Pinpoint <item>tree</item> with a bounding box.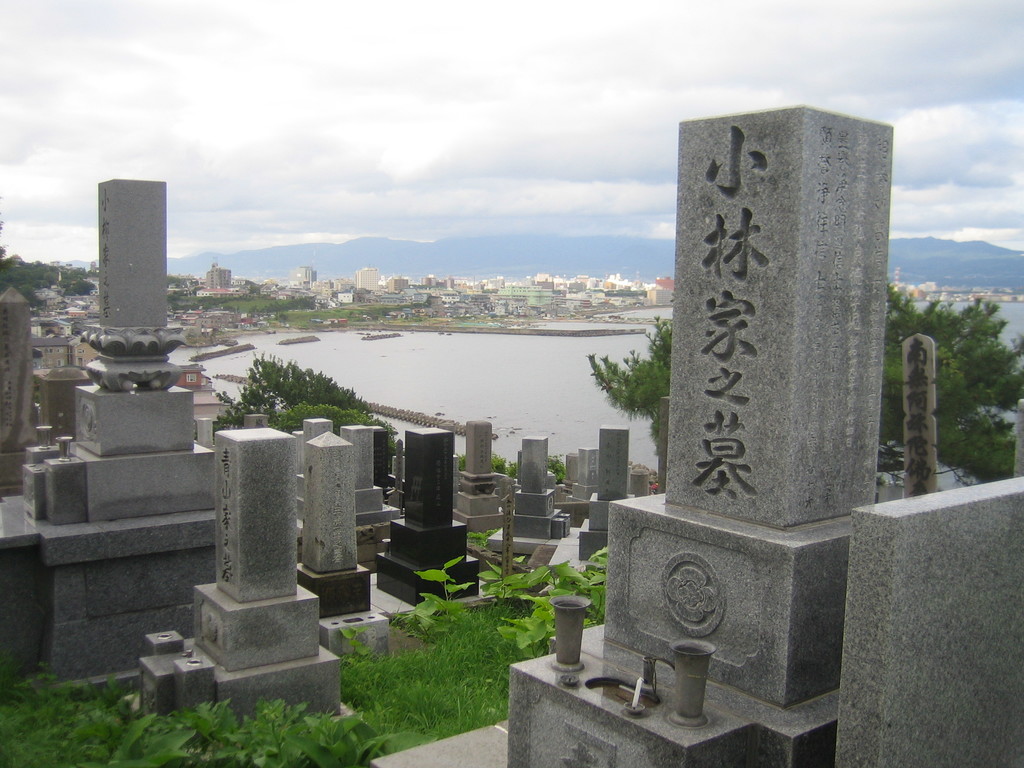
[589,279,1023,486].
